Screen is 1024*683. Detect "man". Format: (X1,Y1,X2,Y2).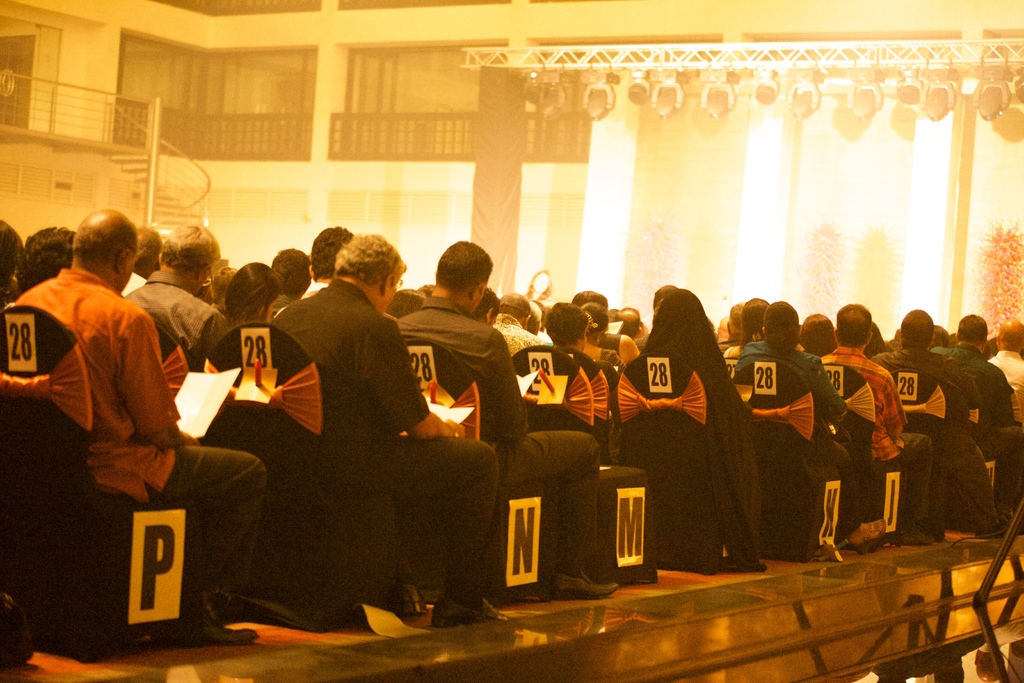
(714,304,747,352).
